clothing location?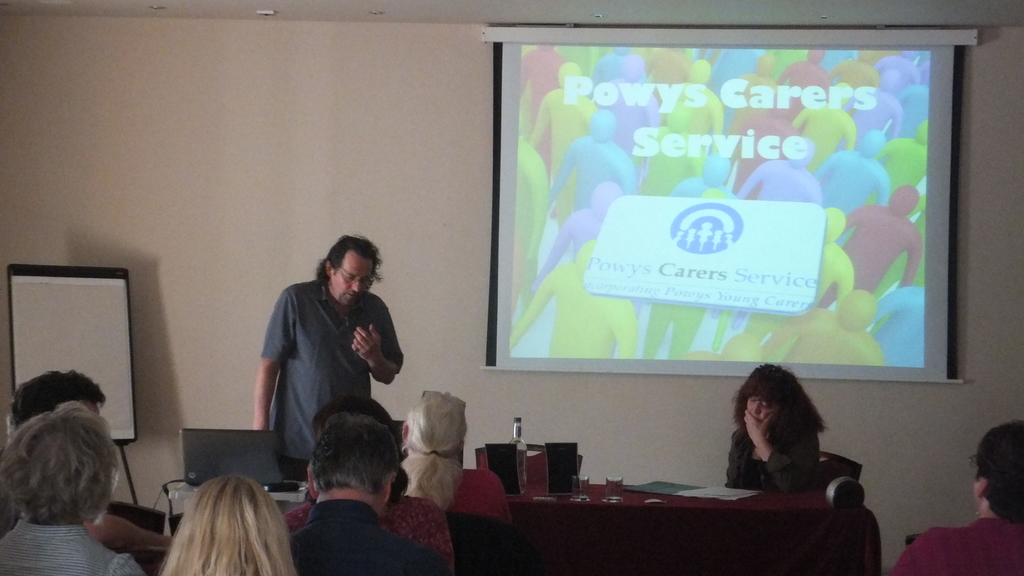
bbox(8, 511, 143, 575)
